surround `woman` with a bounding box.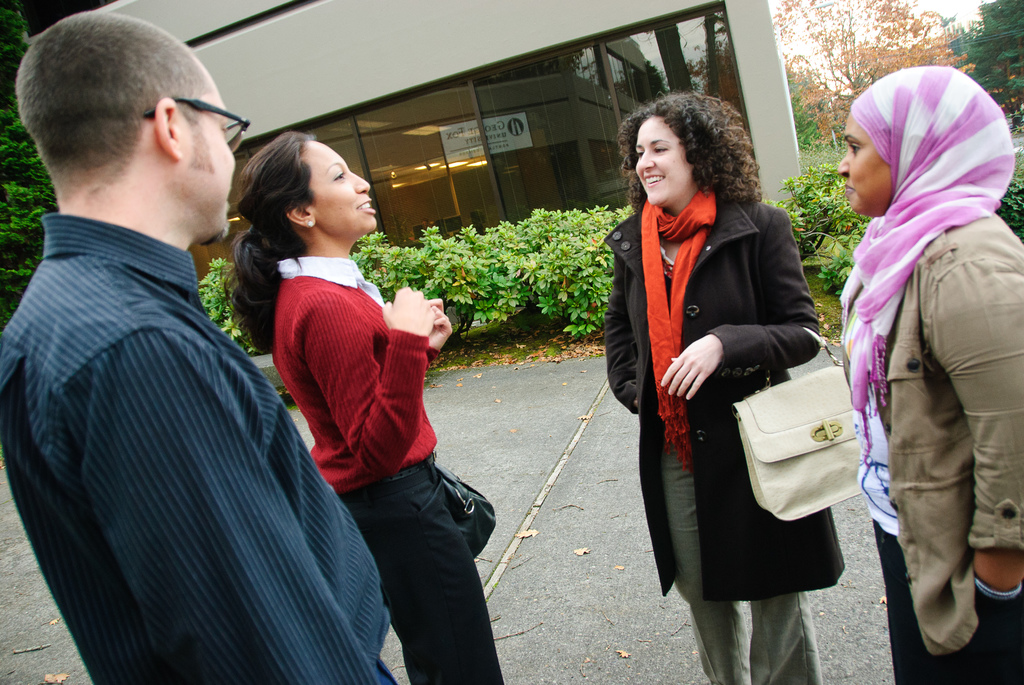
(836, 63, 1023, 684).
